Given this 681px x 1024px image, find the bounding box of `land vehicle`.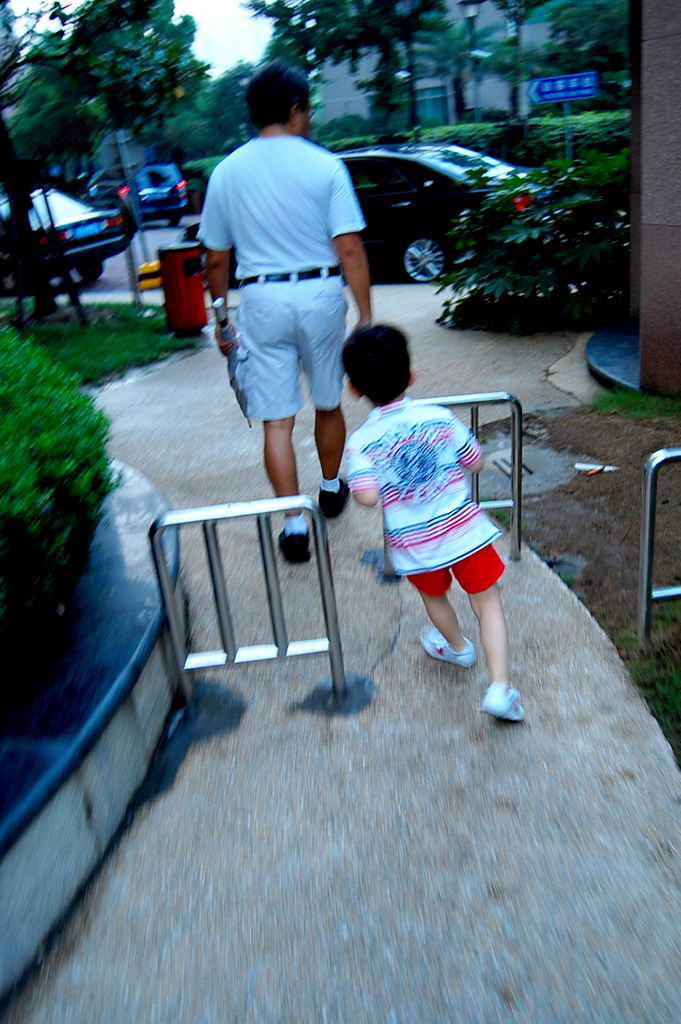
(181,142,554,283).
